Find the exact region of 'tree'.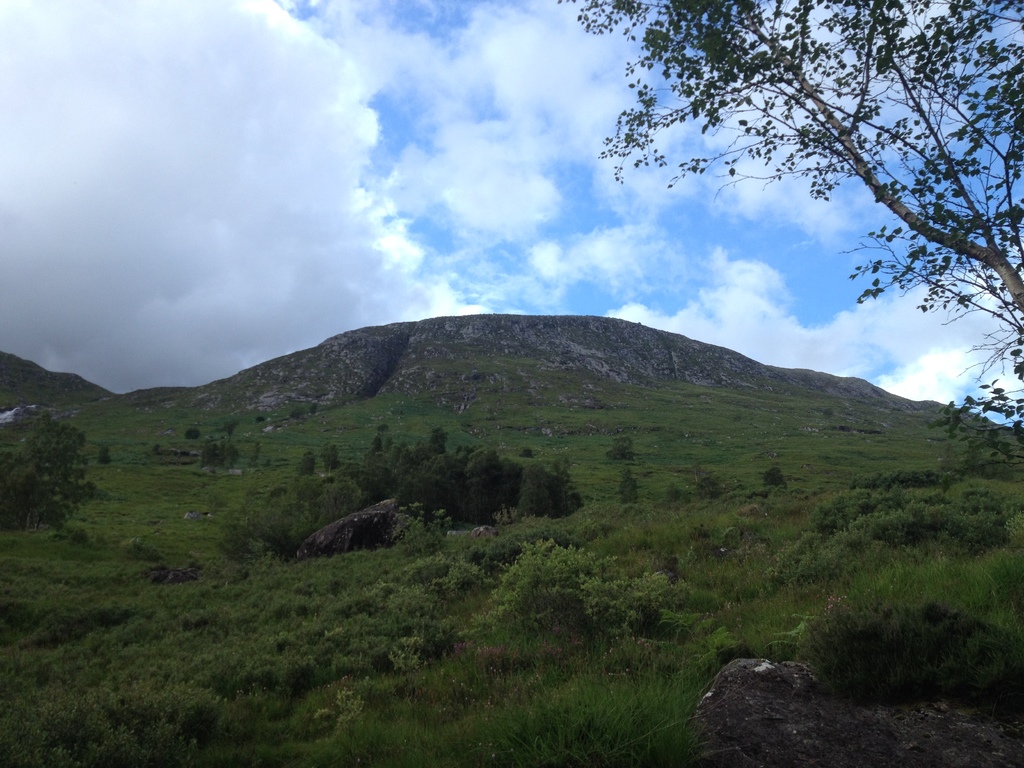
Exact region: <region>0, 404, 96, 529</region>.
